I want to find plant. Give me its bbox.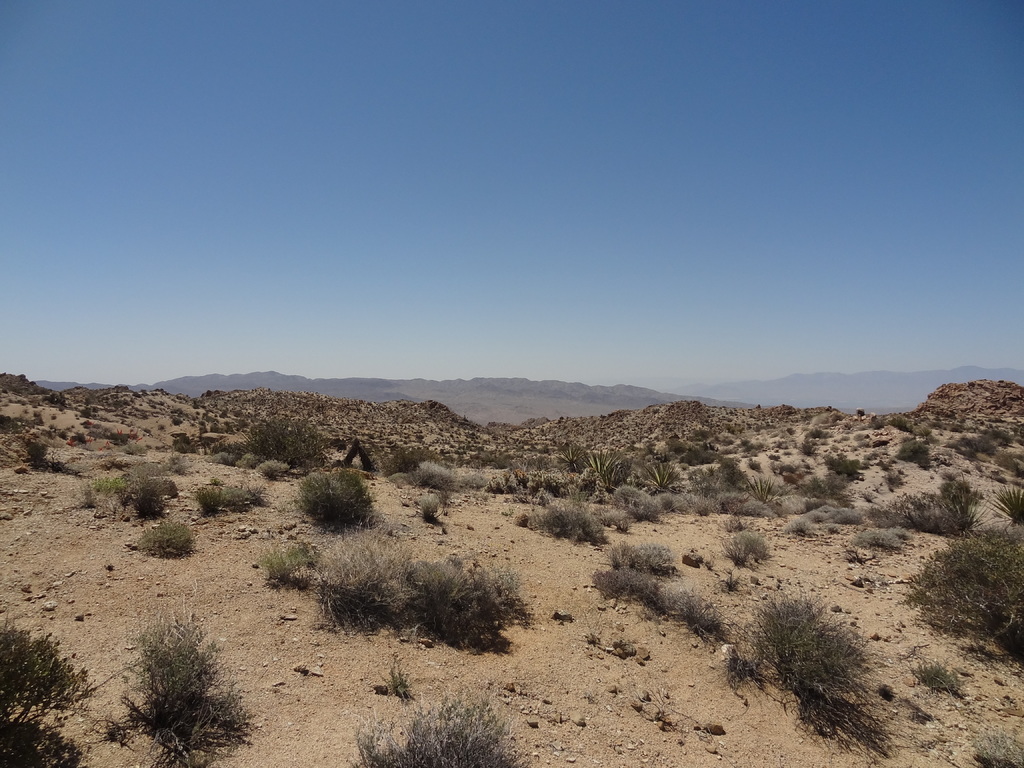
(884, 460, 908, 495).
